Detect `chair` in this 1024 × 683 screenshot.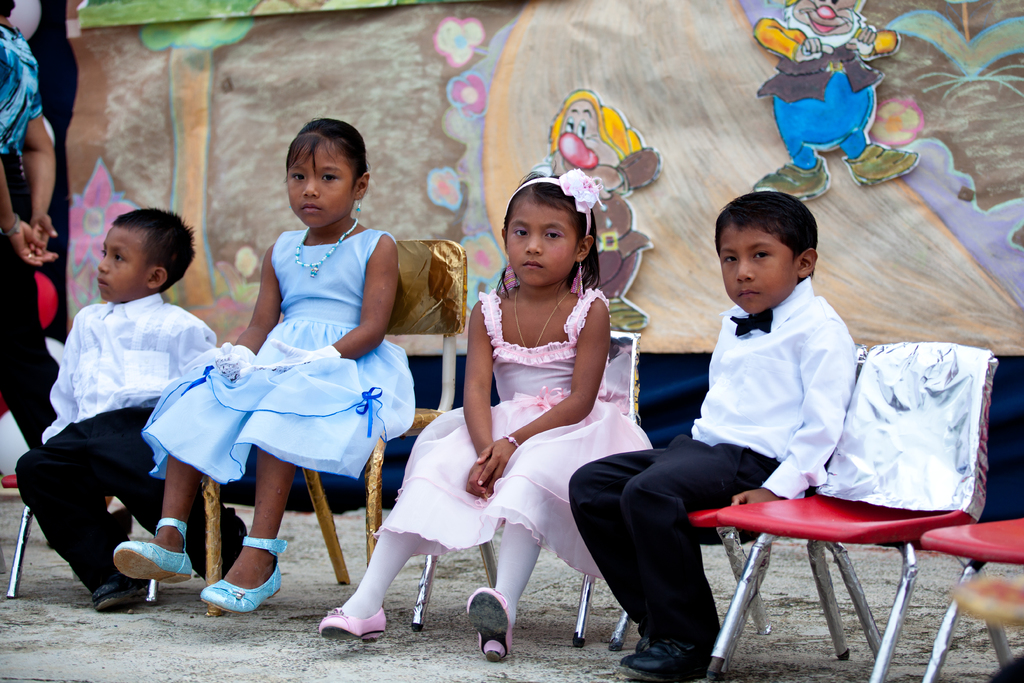
Detection: select_region(410, 331, 643, 647).
